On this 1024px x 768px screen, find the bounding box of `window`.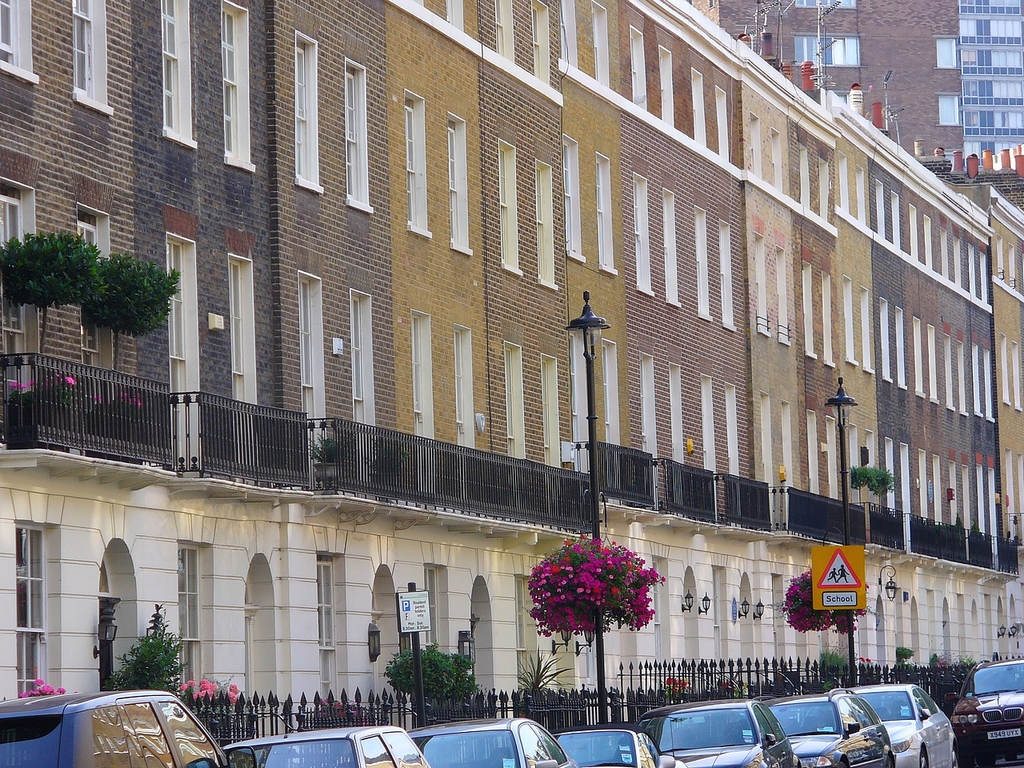
Bounding box: 693,75,701,144.
